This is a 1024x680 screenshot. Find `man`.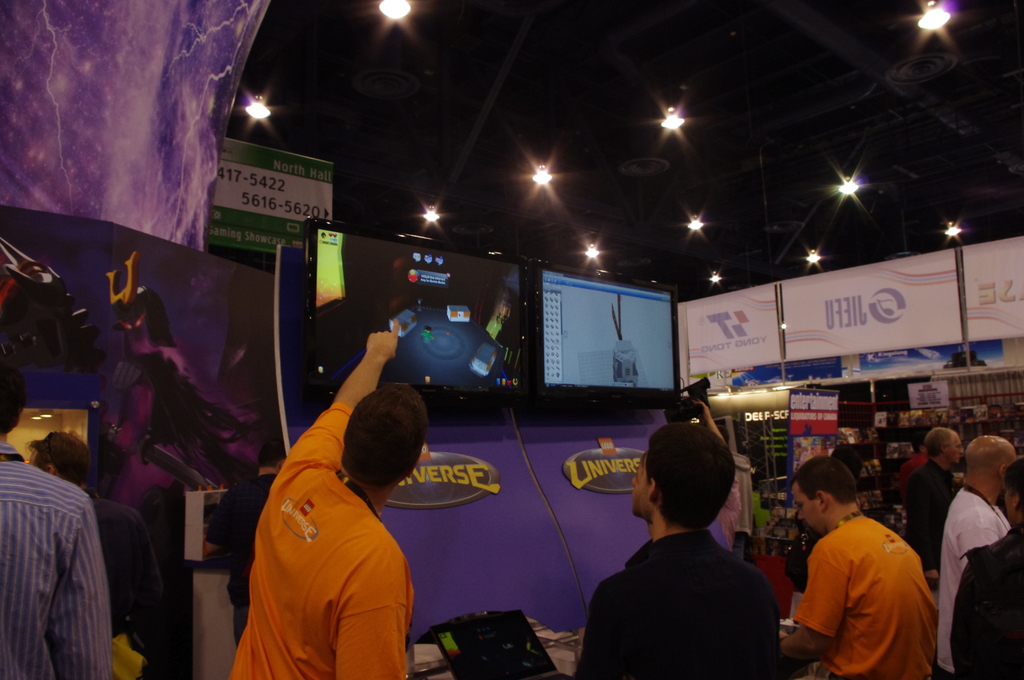
Bounding box: bbox=(0, 349, 116, 679).
